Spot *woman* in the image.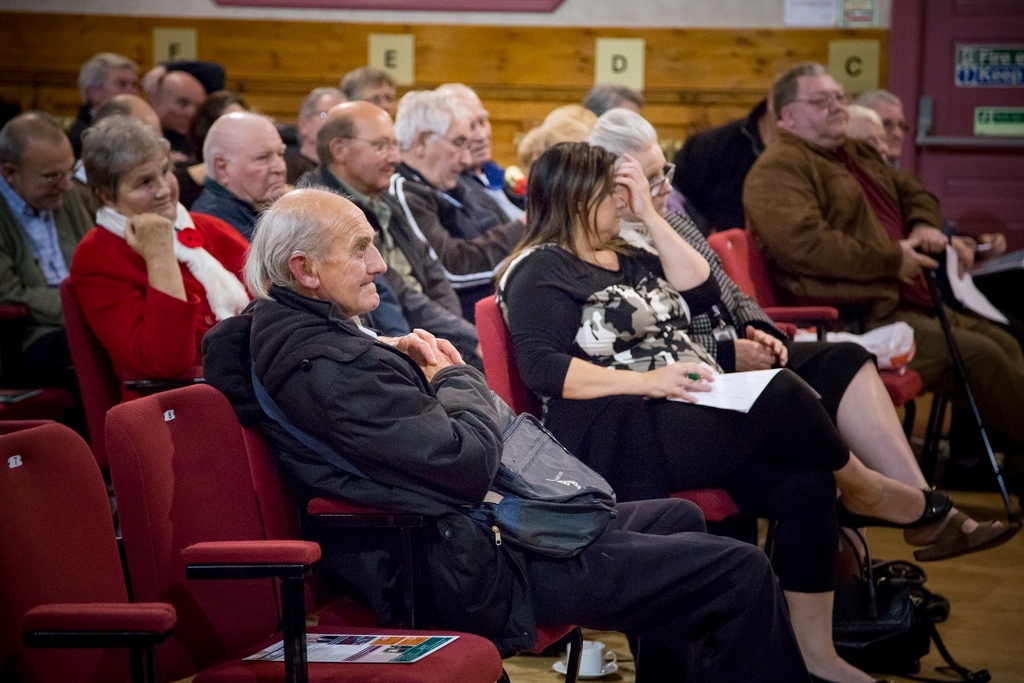
*woman* found at 585:108:1006:569.
